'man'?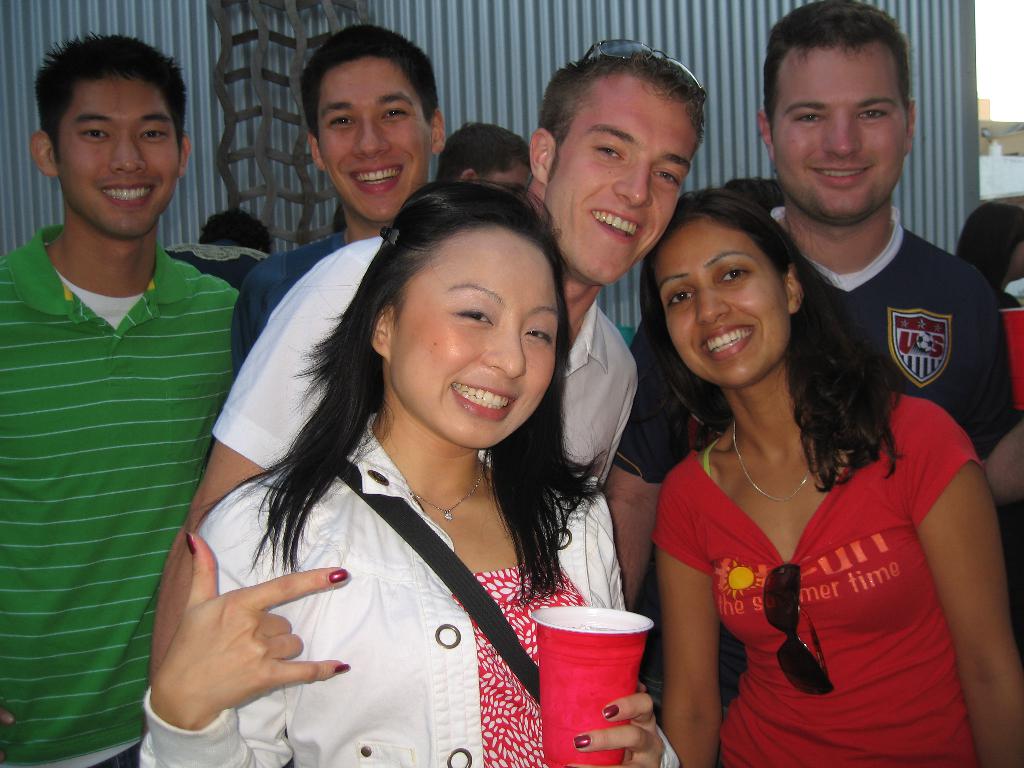
l=607, t=0, r=1023, b=605
